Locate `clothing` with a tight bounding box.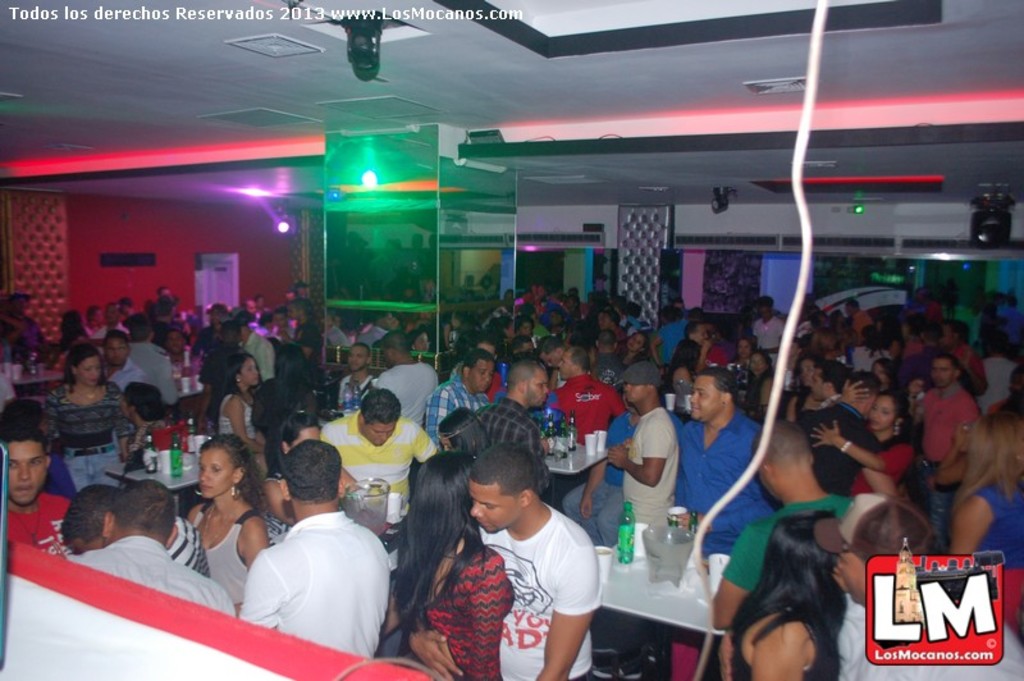
bbox=[819, 402, 867, 475].
